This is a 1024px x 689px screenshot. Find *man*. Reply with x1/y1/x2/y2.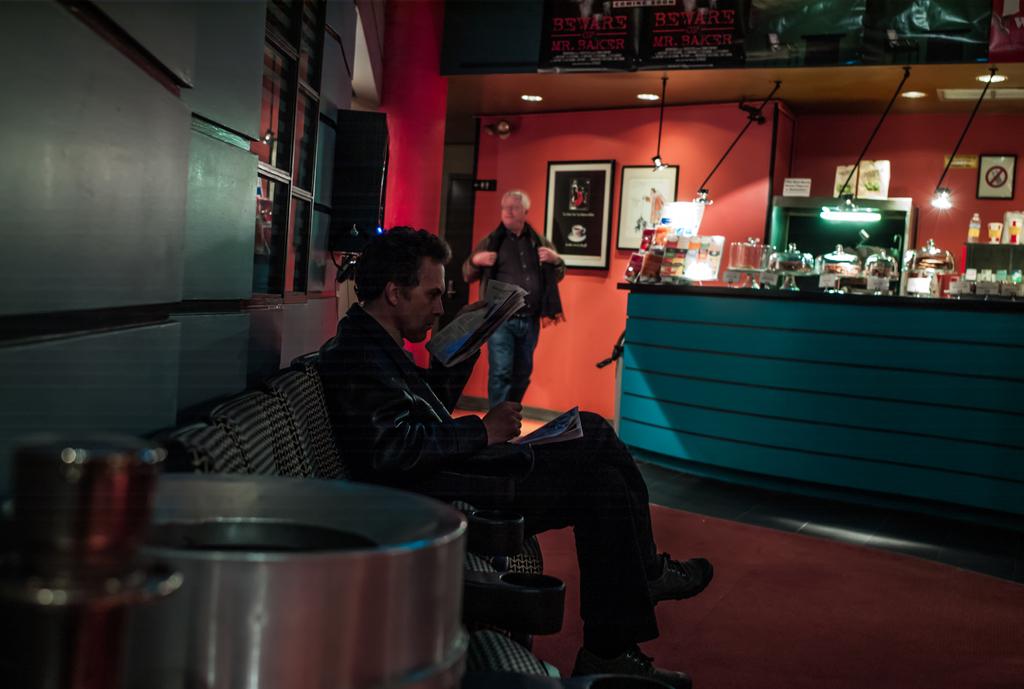
274/248/680/645.
